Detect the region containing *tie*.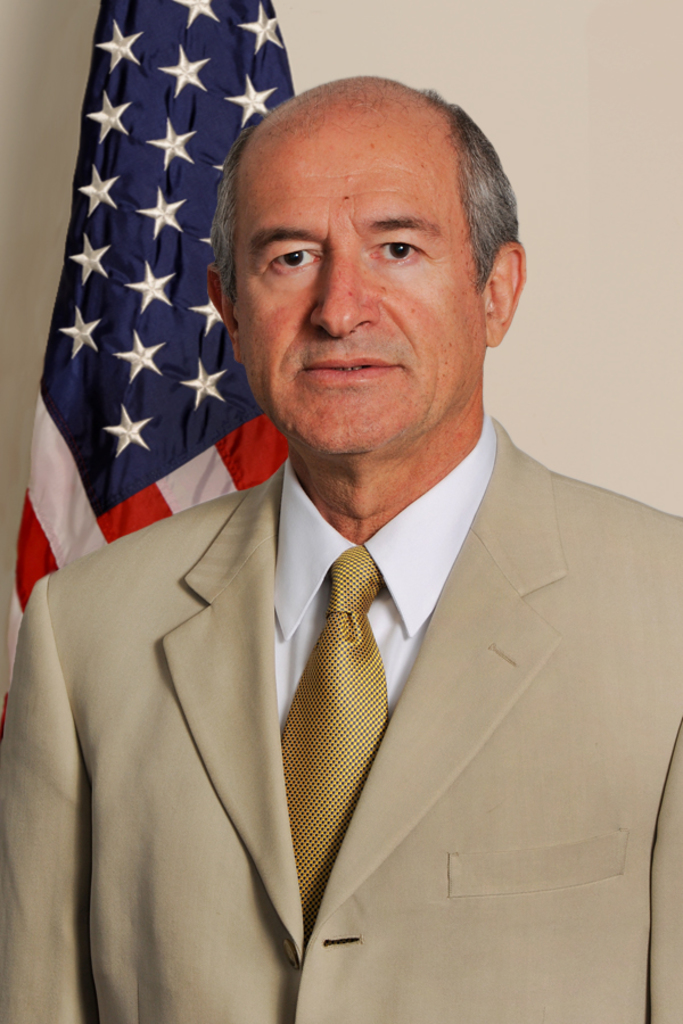
bbox=[278, 547, 393, 958].
